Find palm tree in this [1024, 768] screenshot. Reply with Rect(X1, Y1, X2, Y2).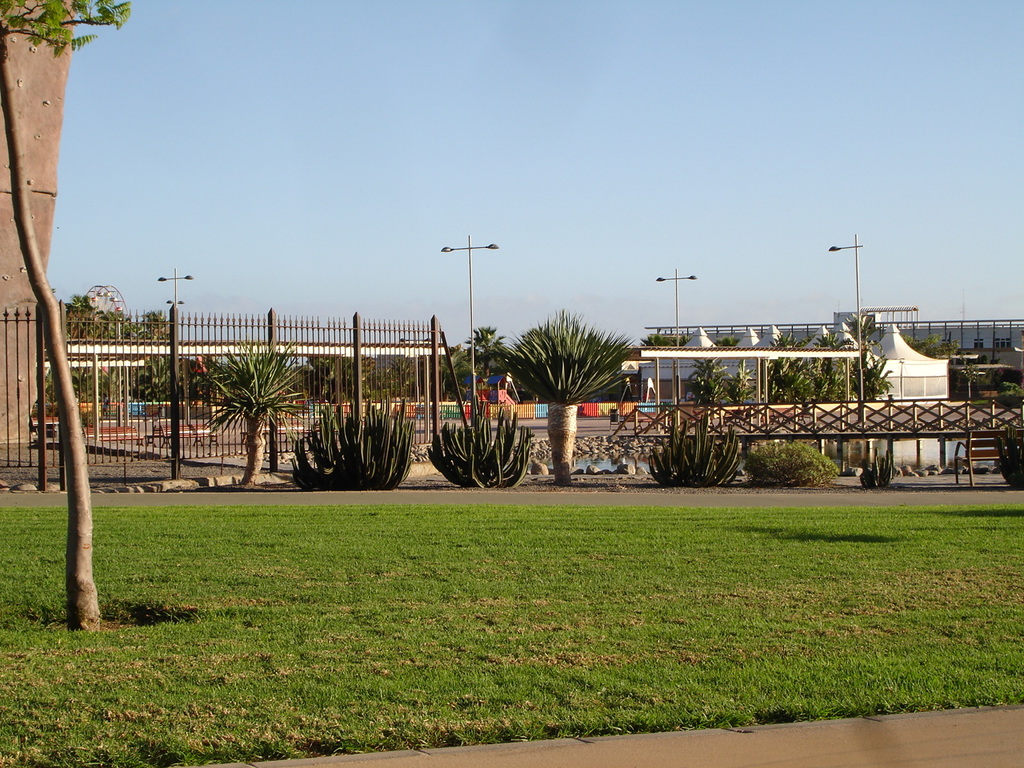
Rect(511, 310, 634, 474).
